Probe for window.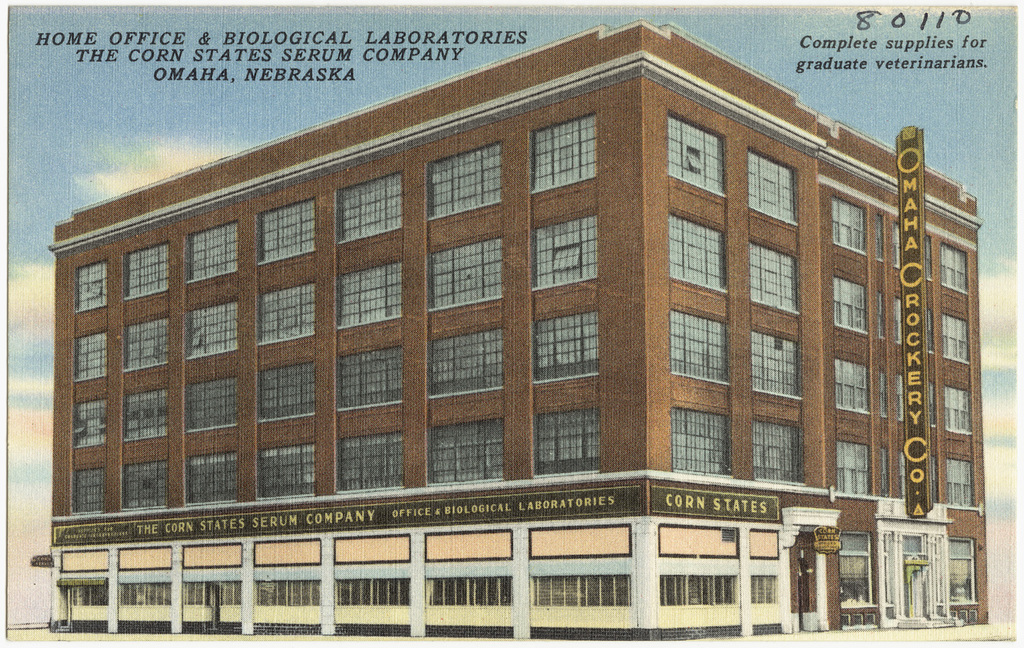
Probe result: l=423, t=323, r=506, b=397.
